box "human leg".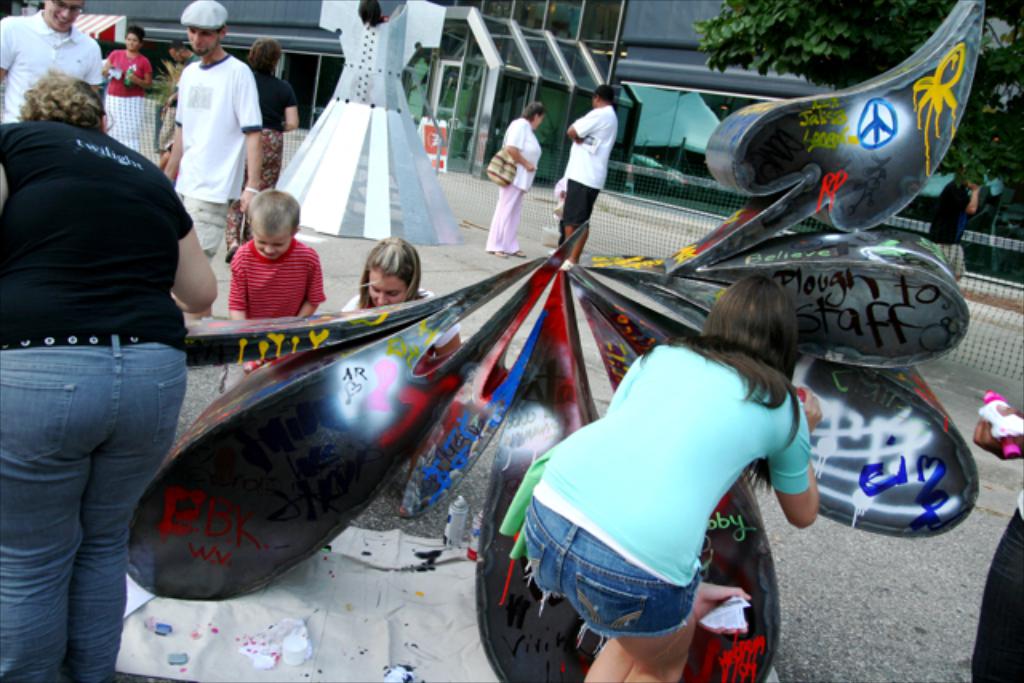
bbox(0, 338, 101, 681).
